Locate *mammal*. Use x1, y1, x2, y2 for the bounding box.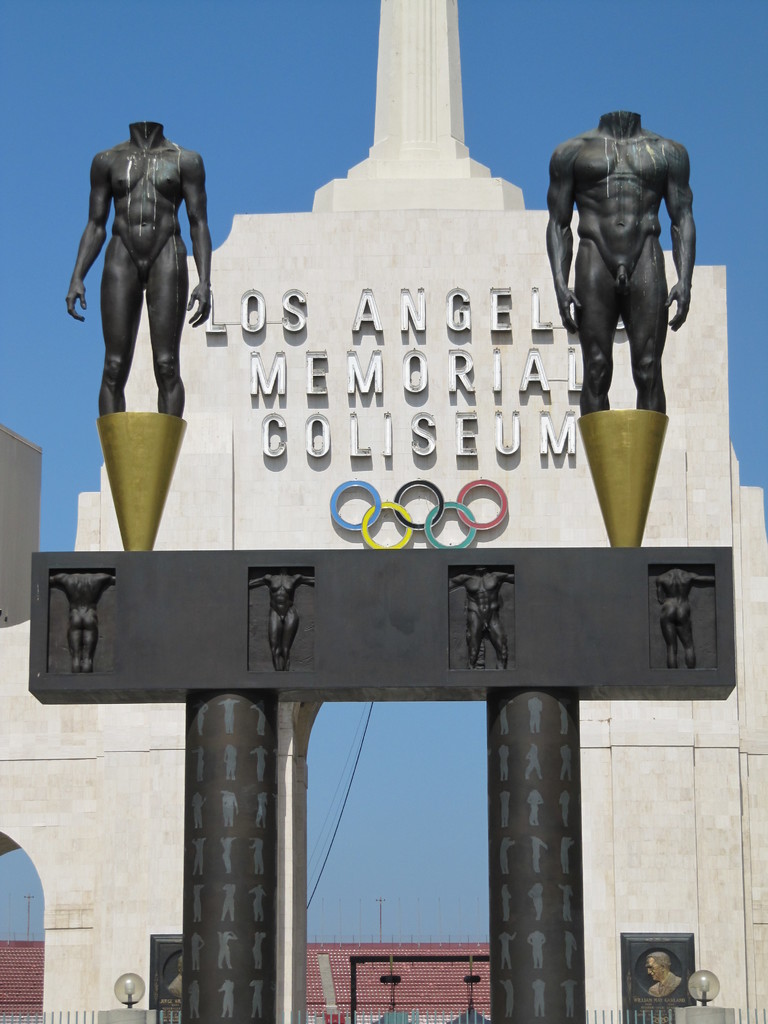
164, 952, 188, 1005.
